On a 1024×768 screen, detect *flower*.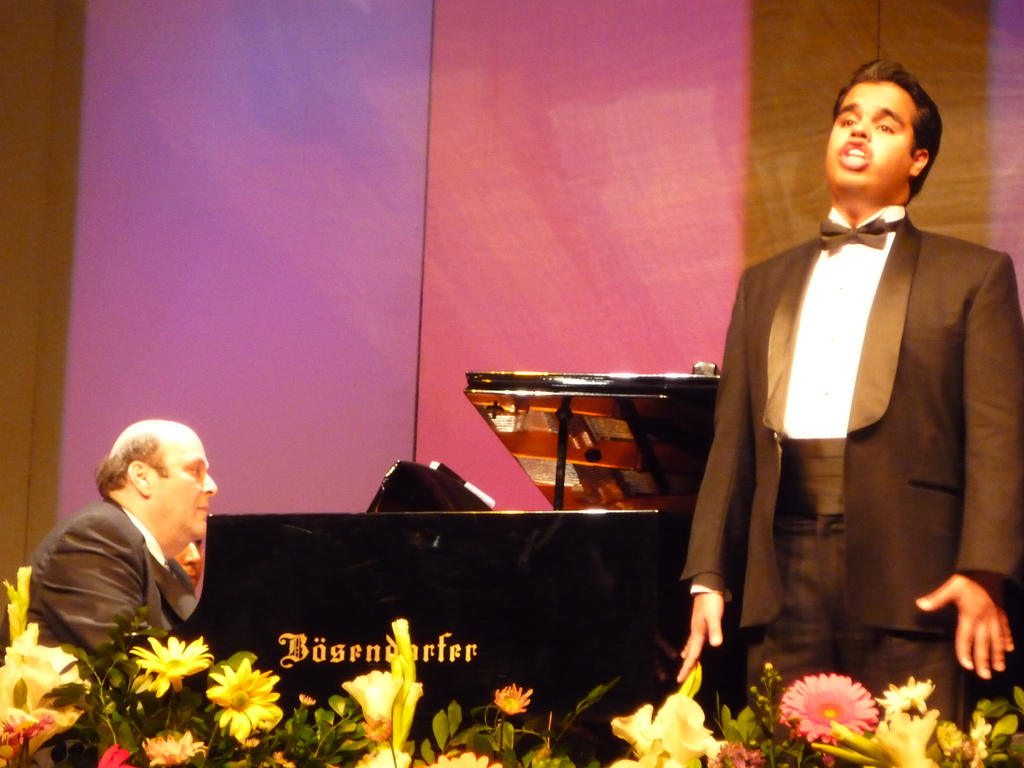
[x1=298, y1=693, x2=314, y2=704].
